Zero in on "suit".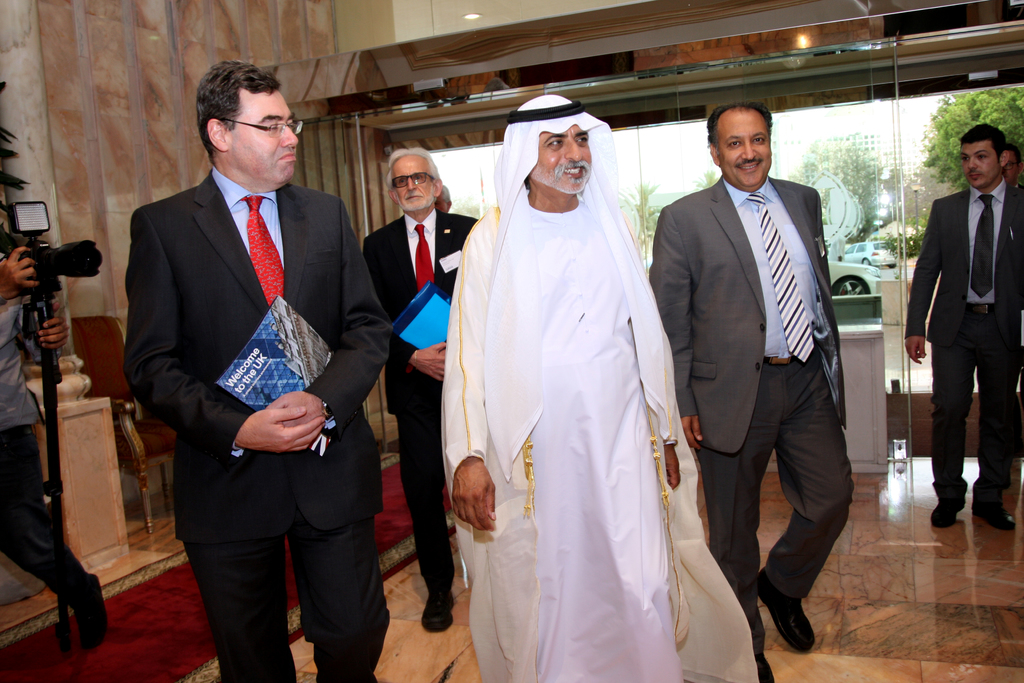
Zeroed in: bbox=(365, 207, 477, 597).
